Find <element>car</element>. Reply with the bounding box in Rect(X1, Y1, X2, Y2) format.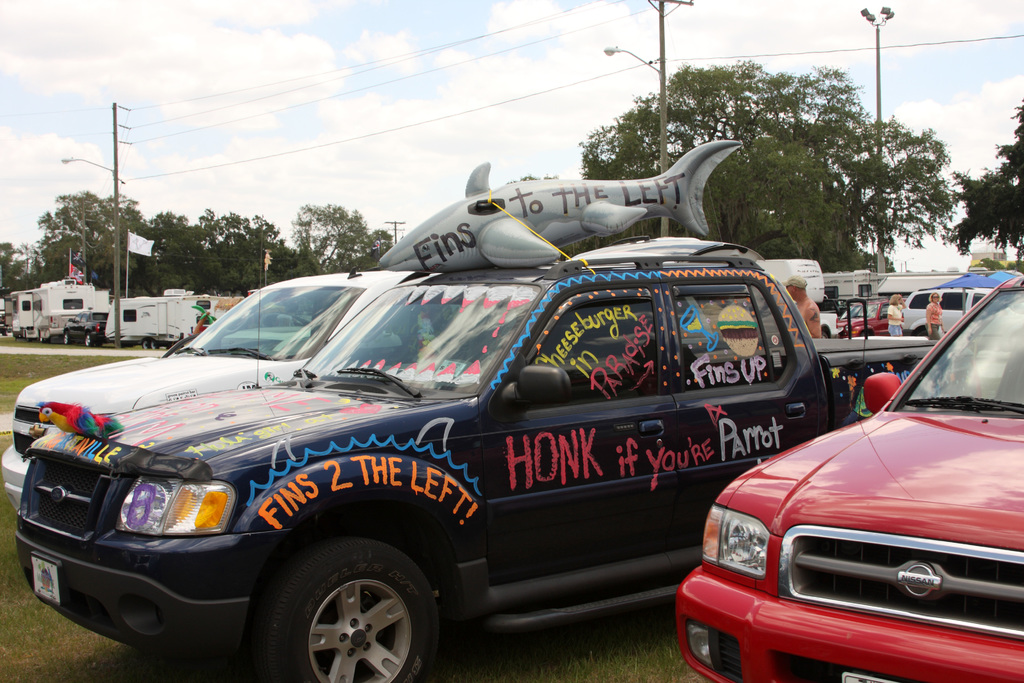
Rect(837, 298, 908, 338).
